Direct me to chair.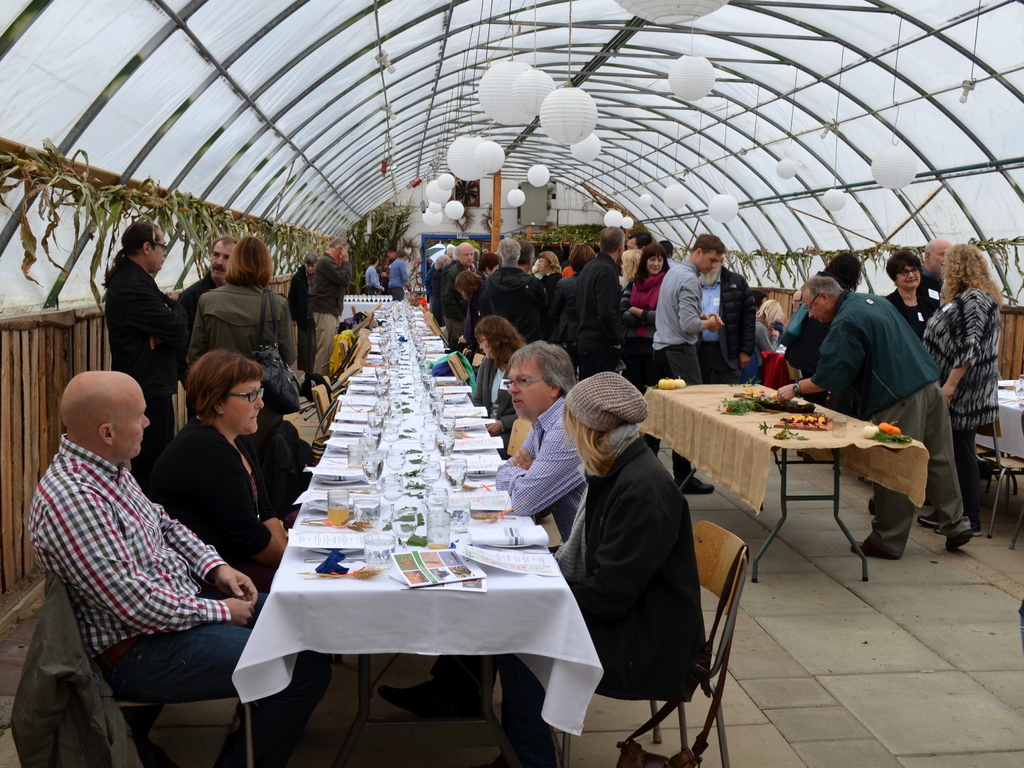
Direction: 49:574:255:767.
